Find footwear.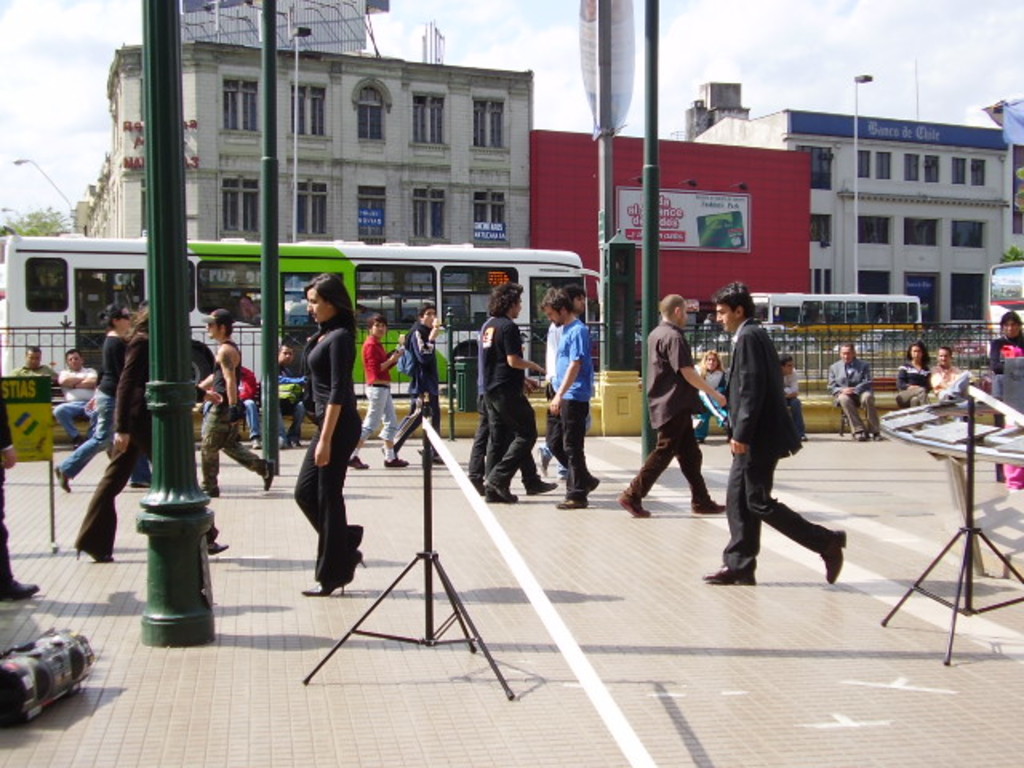
[left=538, top=445, right=550, bottom=477].
